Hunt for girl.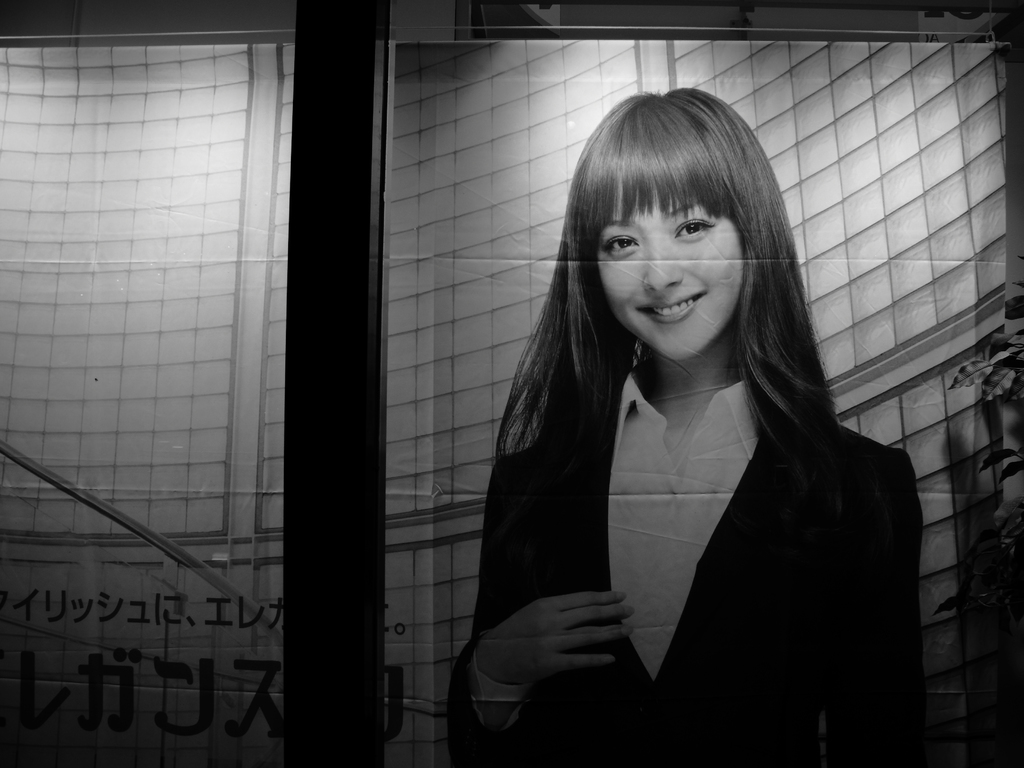
Hunted down at {"left": 449, "top": 88, "right": 924, "bottom": 767}.
